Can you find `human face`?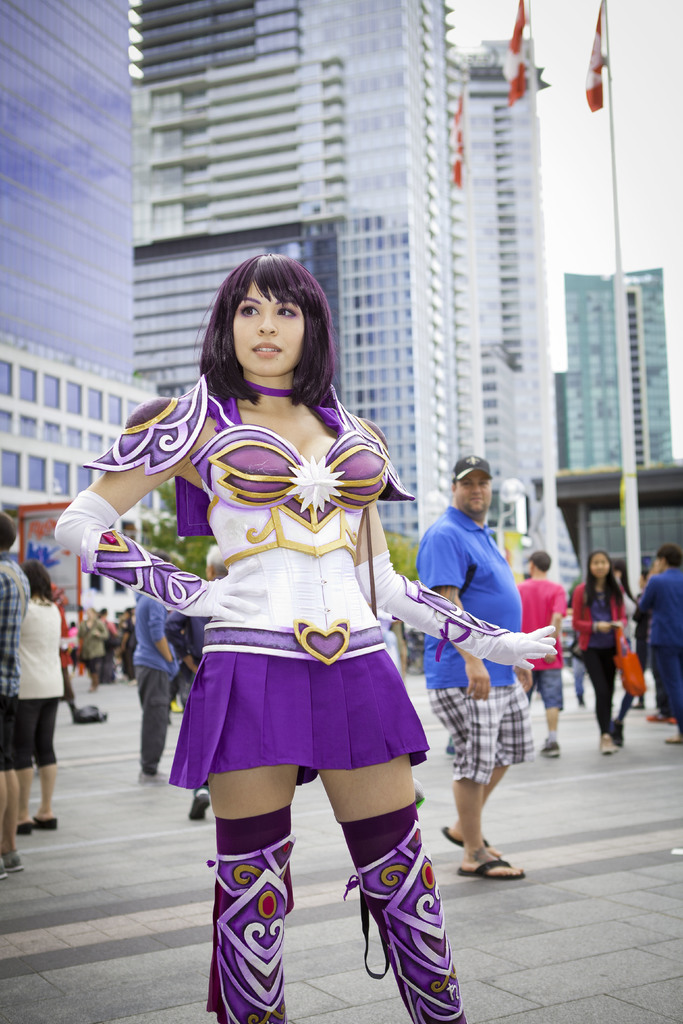
Yes, bounding box: rect(235, 281, 304, 376).
